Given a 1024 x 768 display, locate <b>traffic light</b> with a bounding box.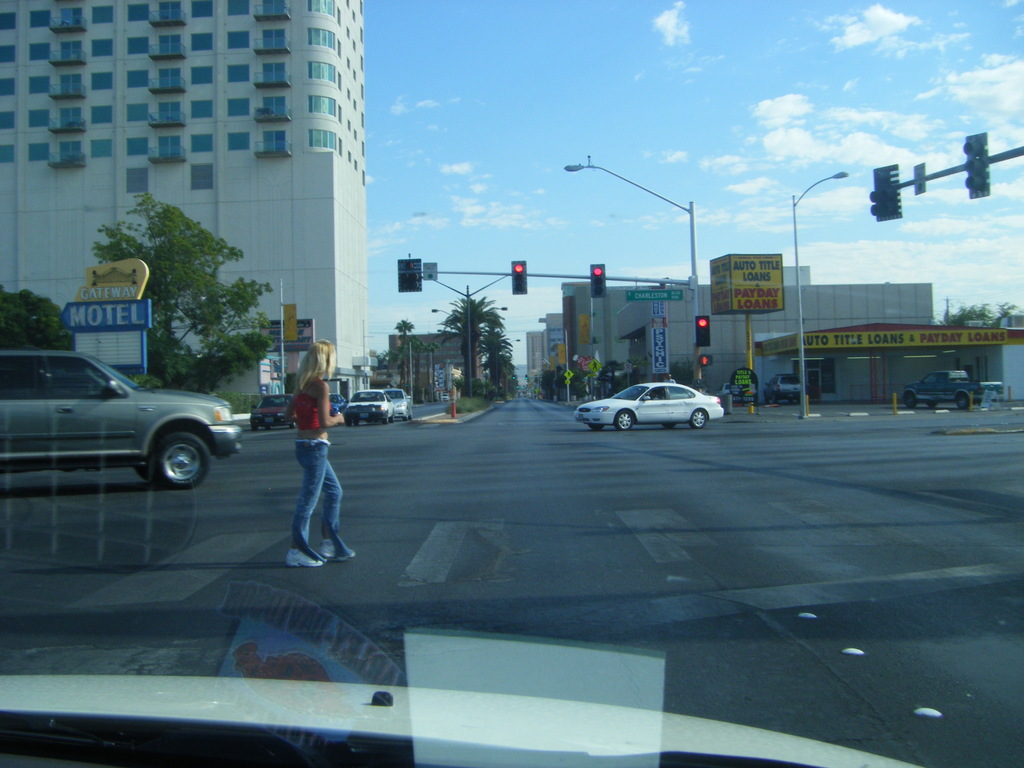
Located: bbox=(511, 258, 527, 294).
